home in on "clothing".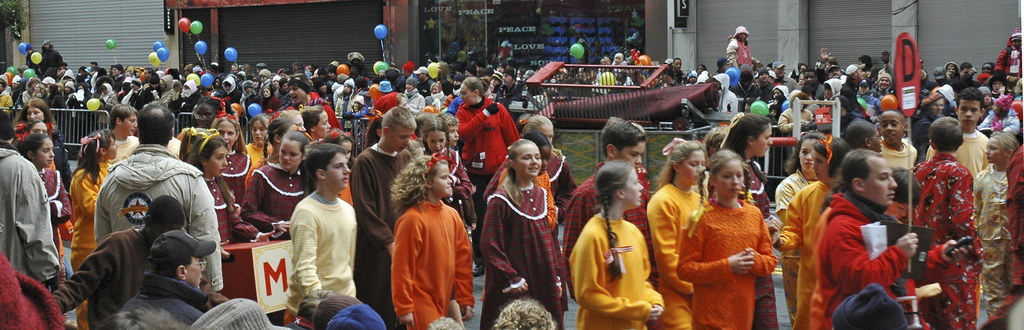
Homed in at x1=643, y1=177, x2=701, y2=329.
